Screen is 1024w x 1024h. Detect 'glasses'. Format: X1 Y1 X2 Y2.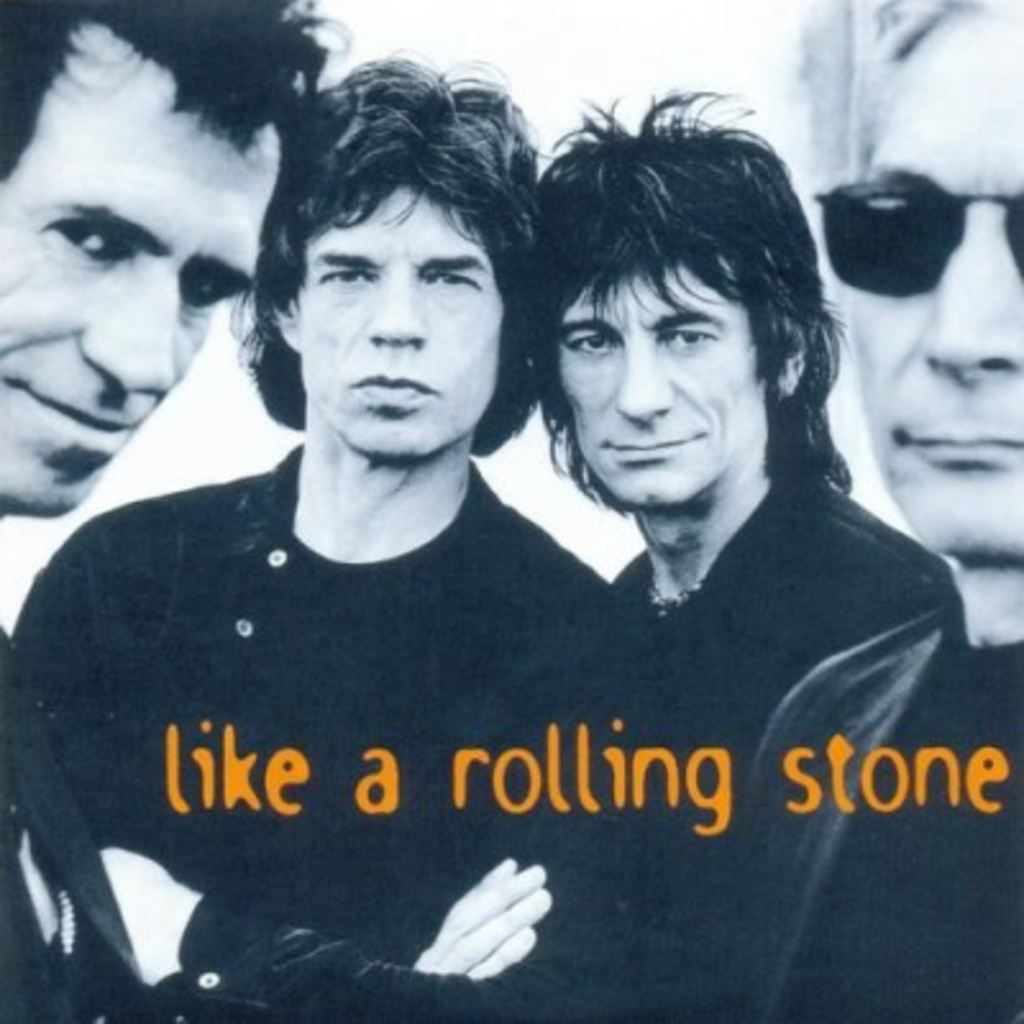
812 166 1021 300.
